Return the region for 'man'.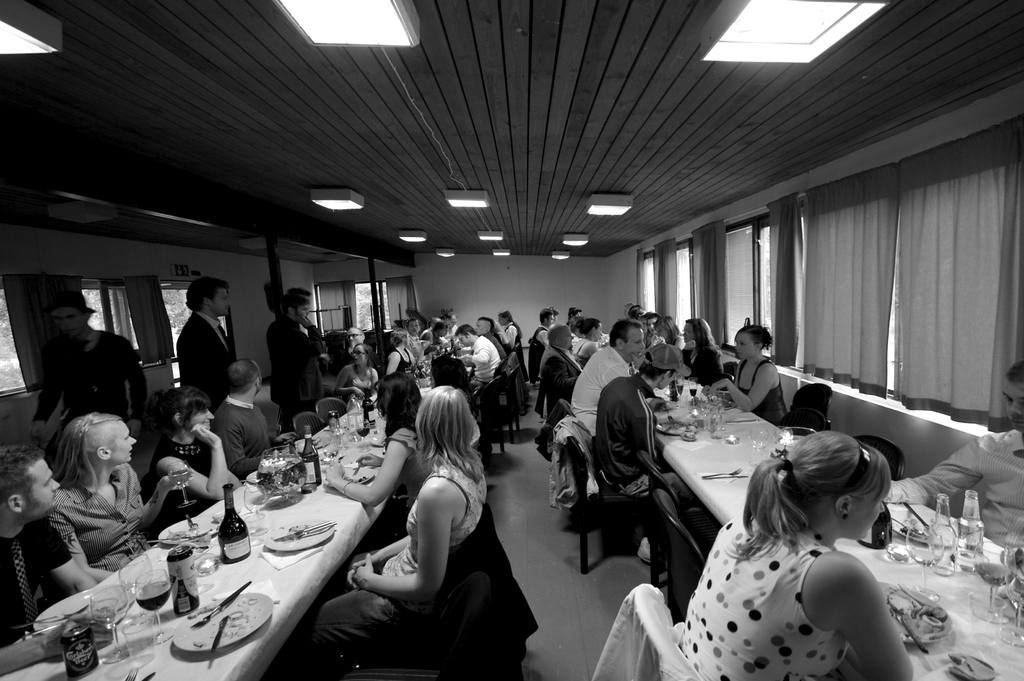
{"x1": 211, "y1": 358, "x2": 275, "y2": 482}.
